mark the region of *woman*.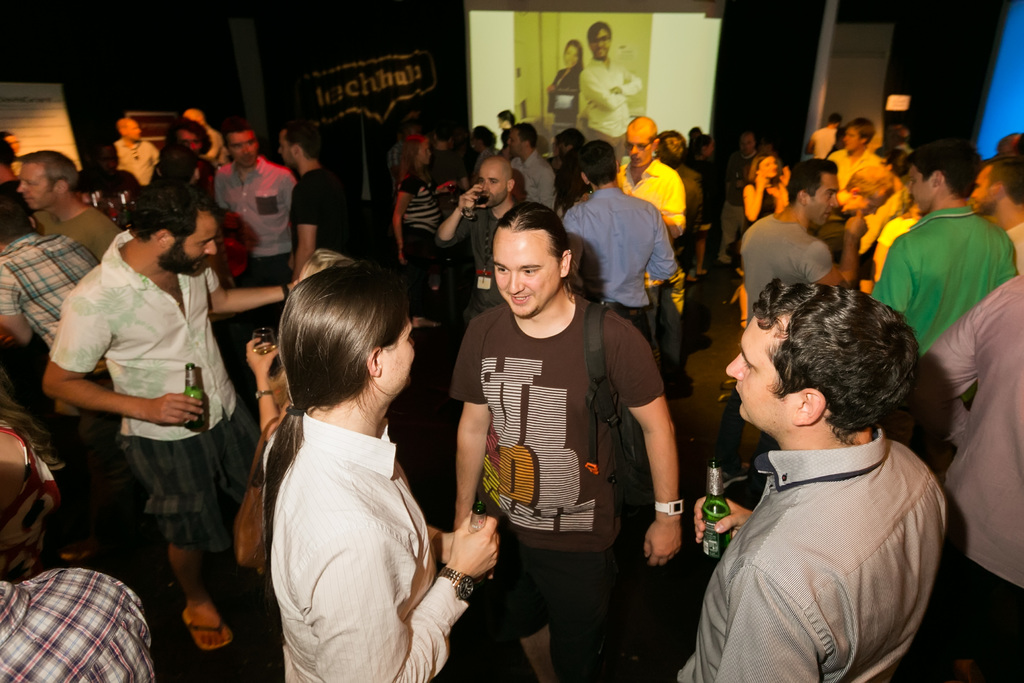
Region: (391, 133, 461, 295).
